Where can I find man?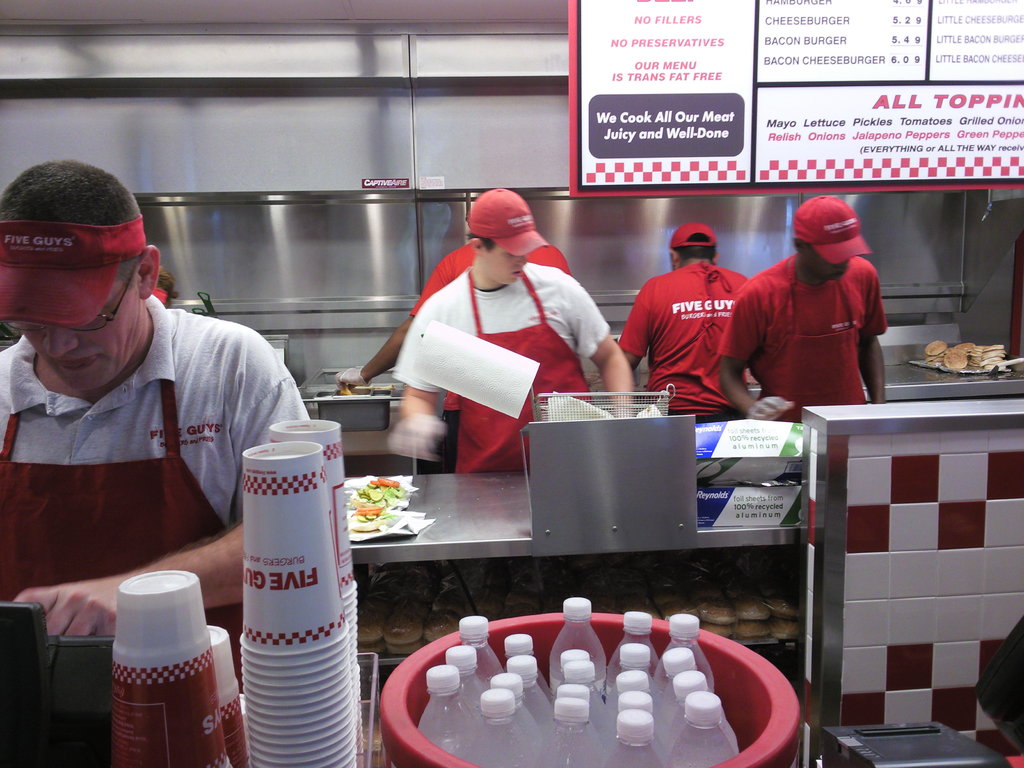
You can find it at [608,221,751,420].
